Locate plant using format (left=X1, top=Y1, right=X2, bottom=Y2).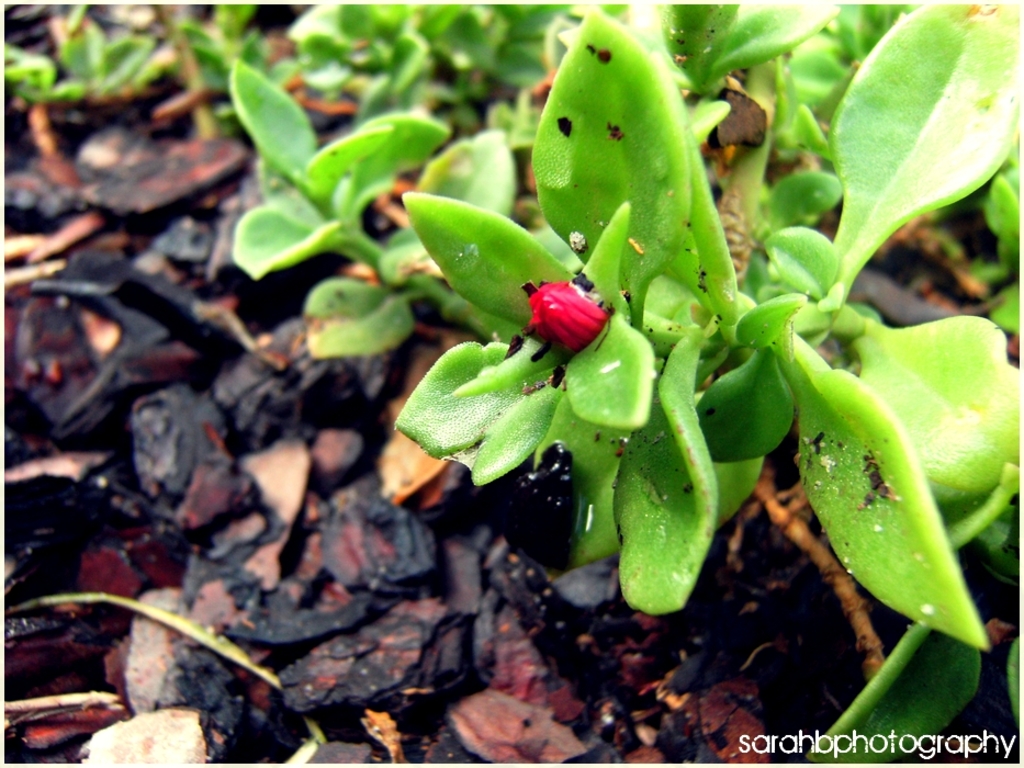
(left=177, top=0, right=277, bottom=156).
